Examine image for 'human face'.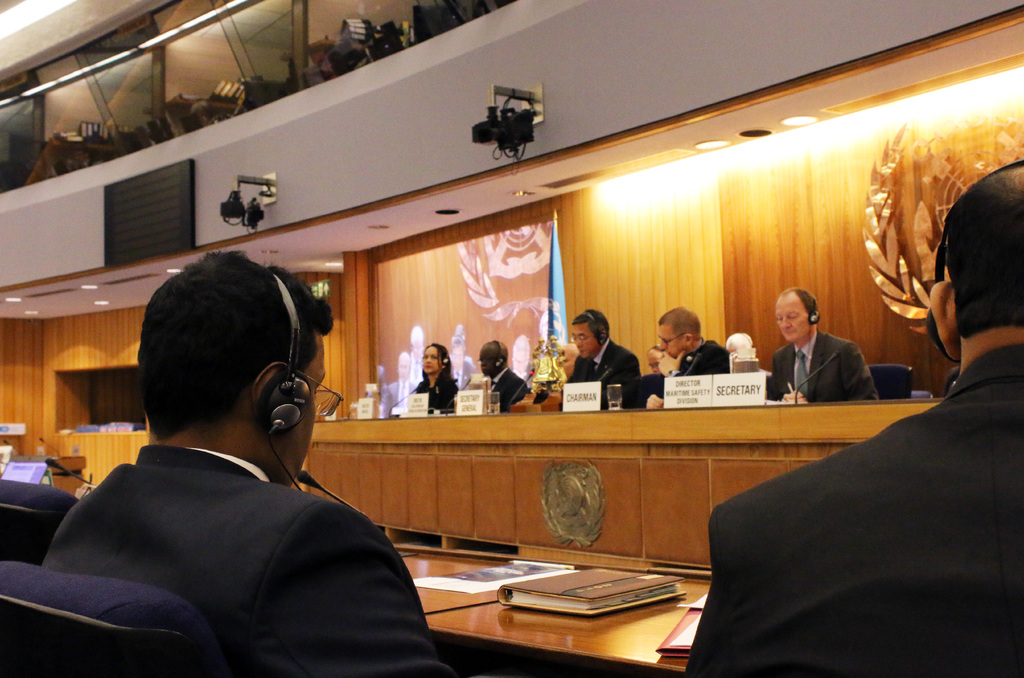
Examination result: detection(450, 347, 463, 371).
